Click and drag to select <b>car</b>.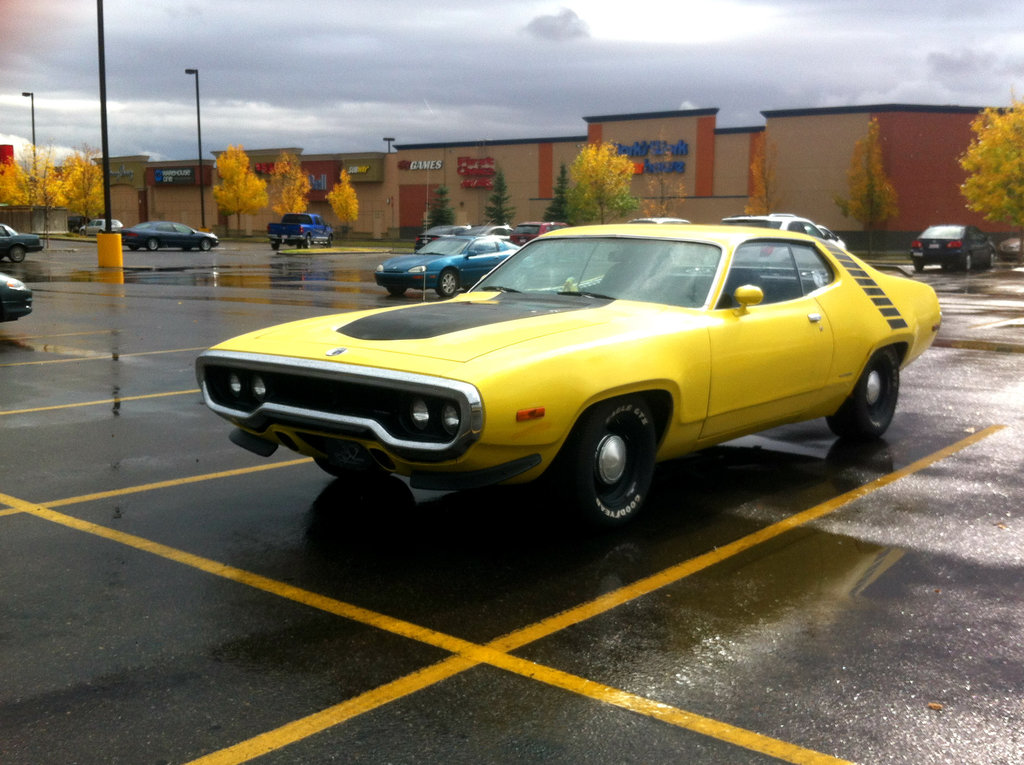
Selection: box(722, 212, 847, 262).
